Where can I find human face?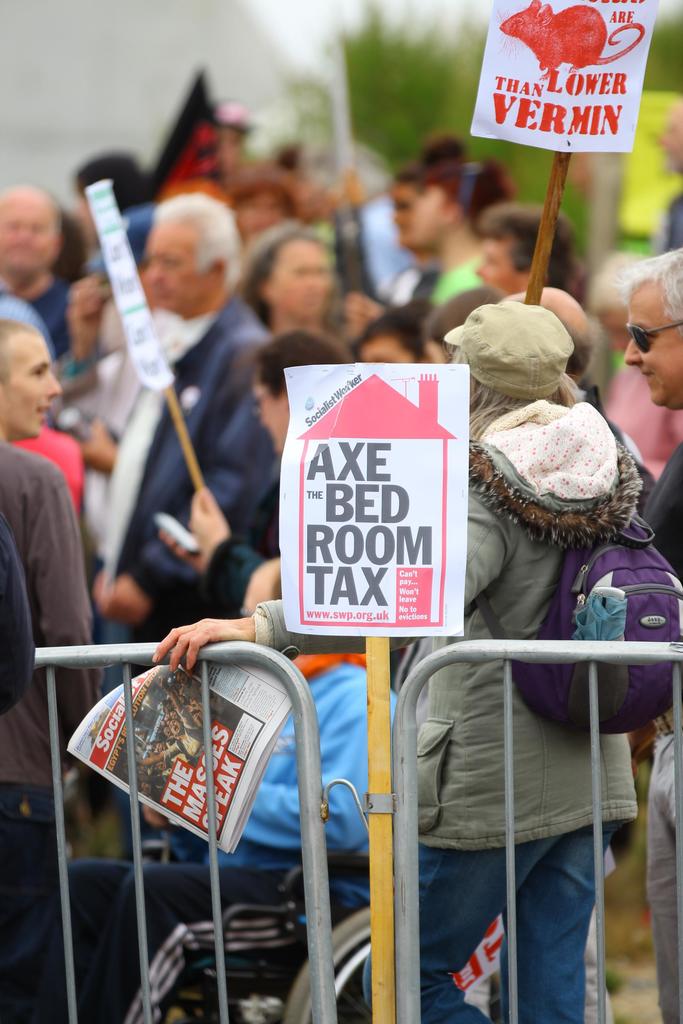
You can find it at <region>626, 295, 682, 410</region>.
